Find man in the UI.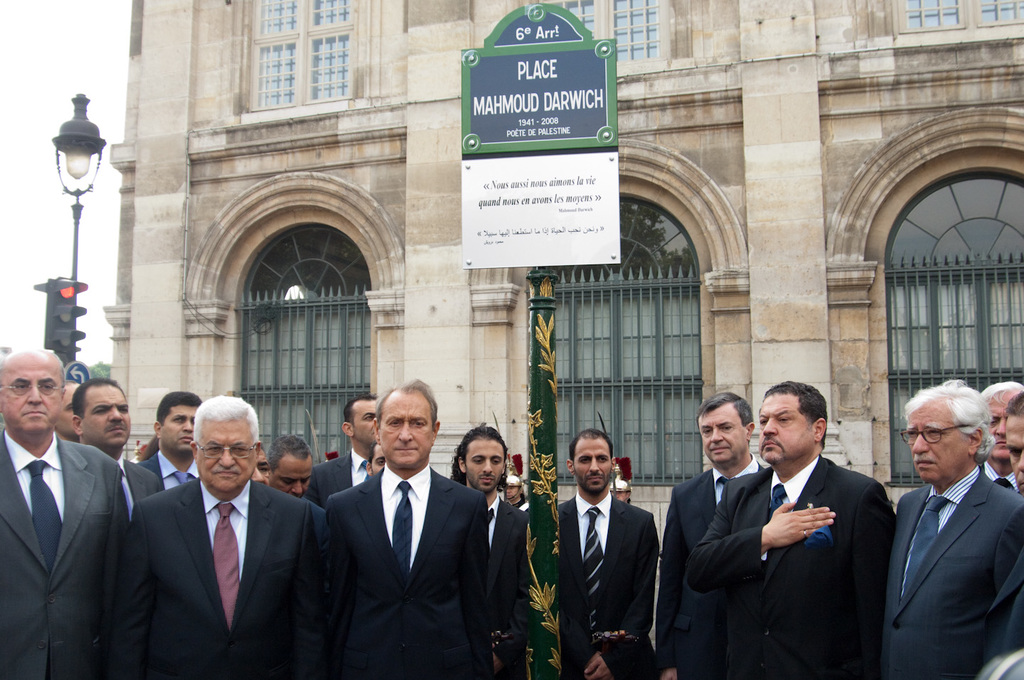
UI element at 309, 383, 501, 679.
